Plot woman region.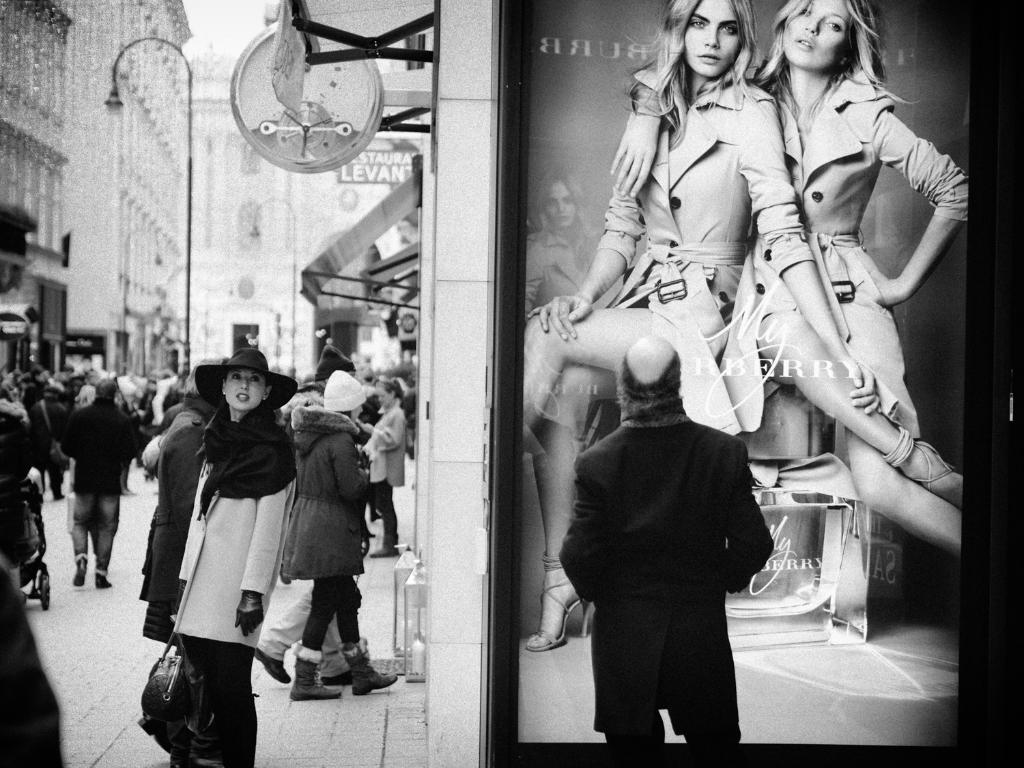
Plotted at select_region(525, 0, 880, 647).
